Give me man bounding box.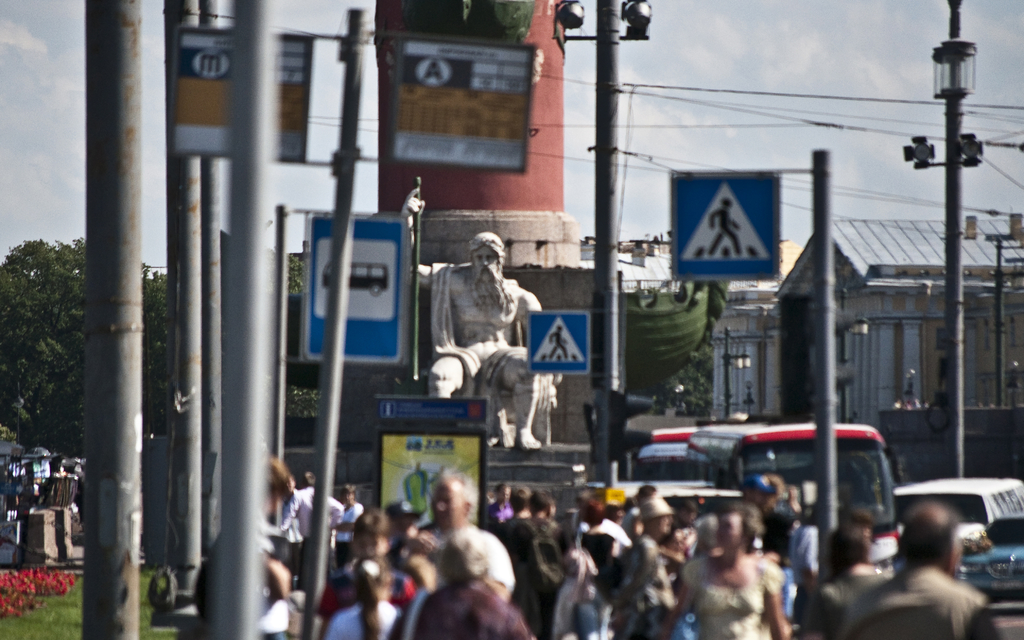
locate(399, 187, 543, 451).
